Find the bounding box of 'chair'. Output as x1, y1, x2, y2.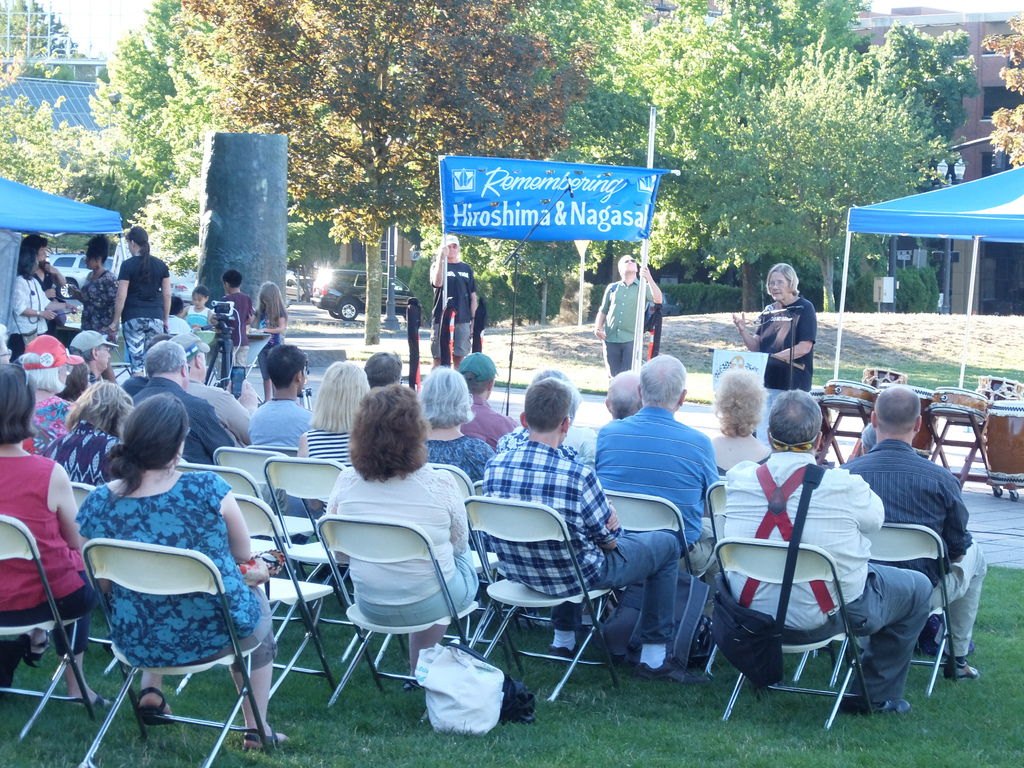
884, 520, 953, 691.
